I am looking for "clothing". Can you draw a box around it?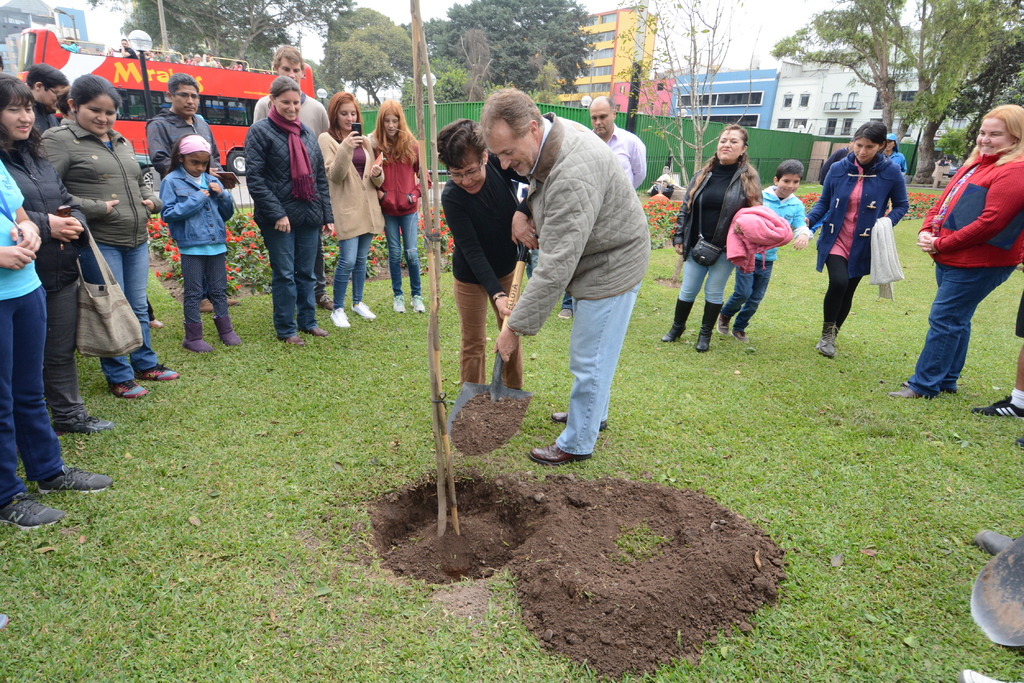
Sure, the bounding box is x1=510, y1=105, x2=657, y2=464.
